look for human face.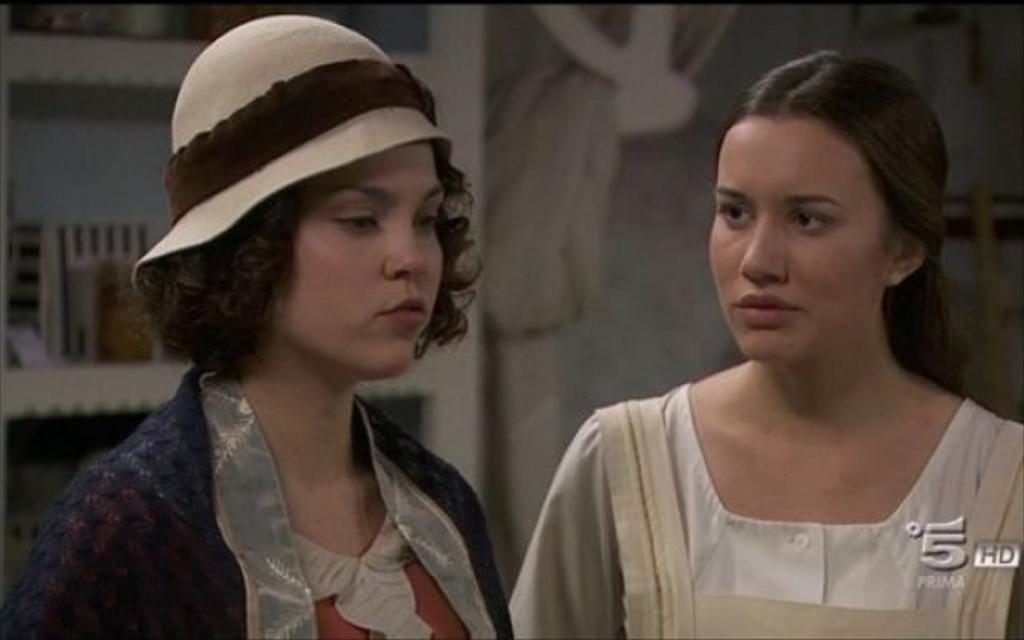
Found: 707:110:888:357.
